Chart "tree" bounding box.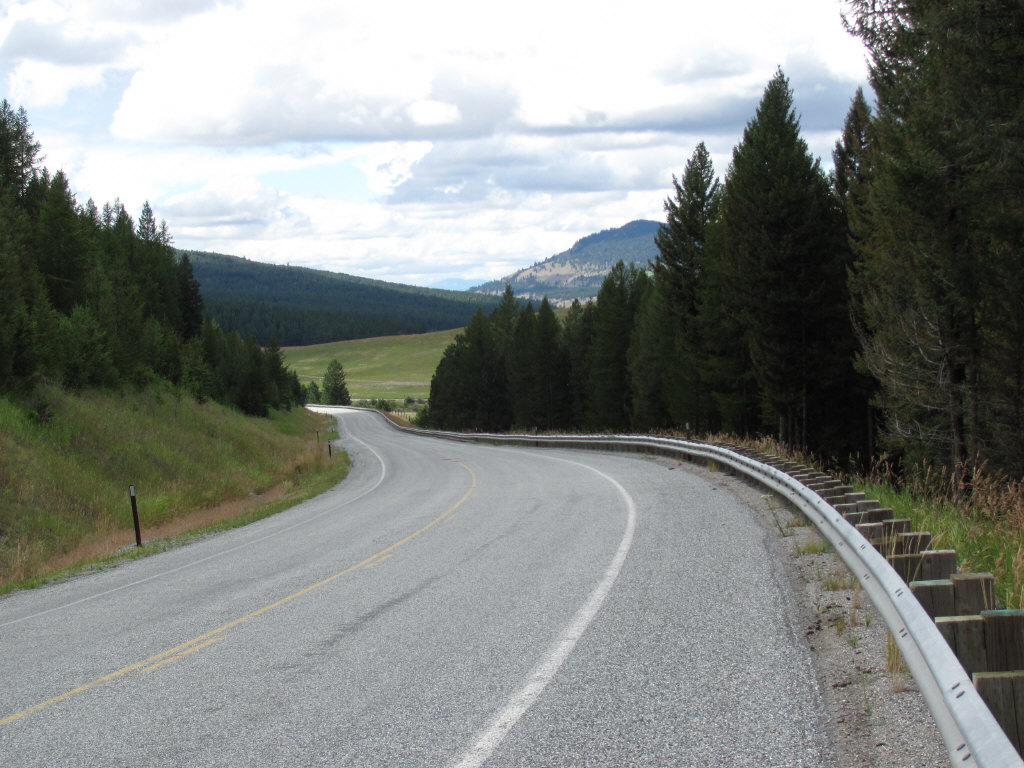
Charted: l=0, t=302, r=27, b=408.
